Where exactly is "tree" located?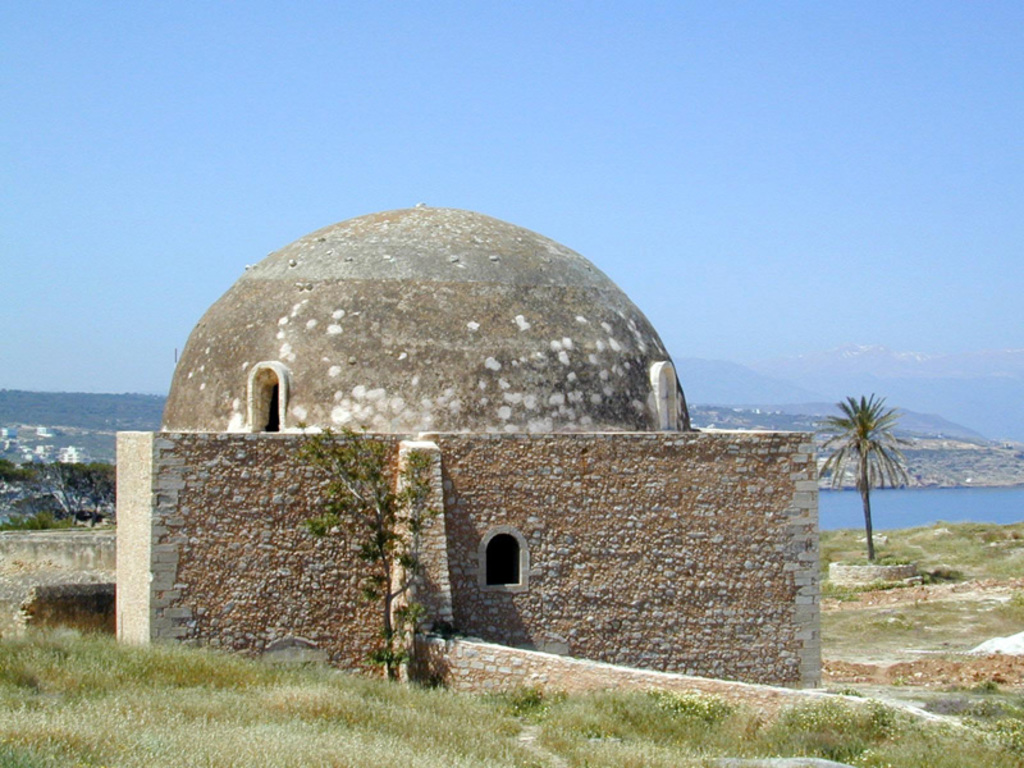
Its bounding box is bbox(298, 413, 444, 675).
